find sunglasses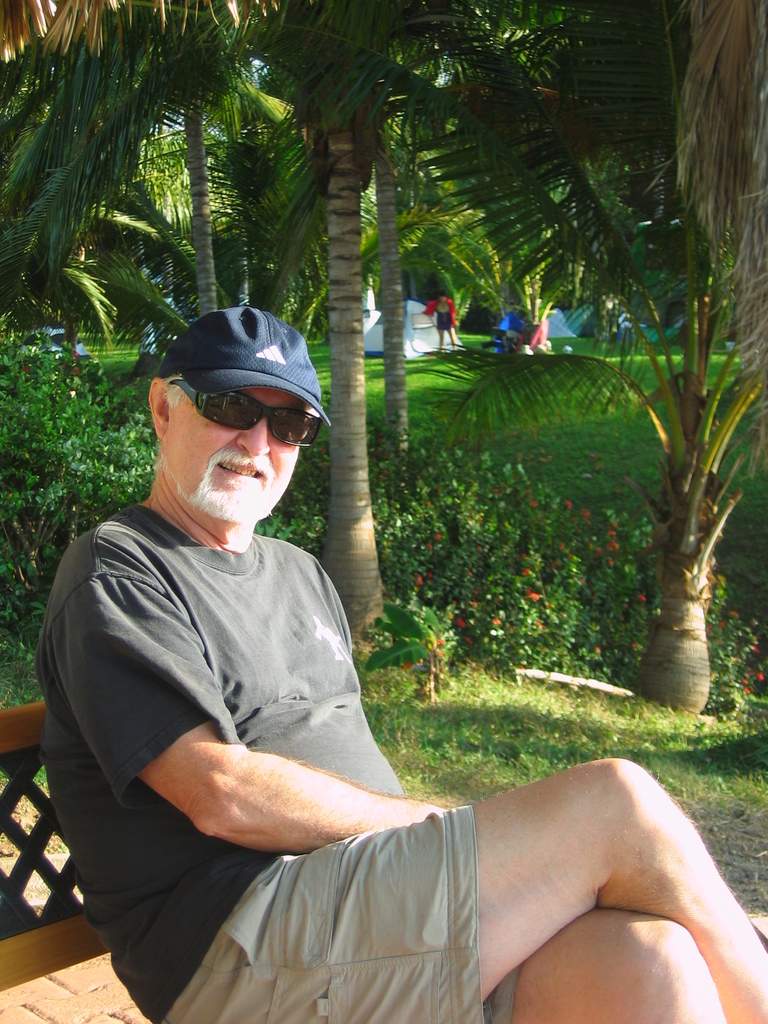
167 381 321 449
